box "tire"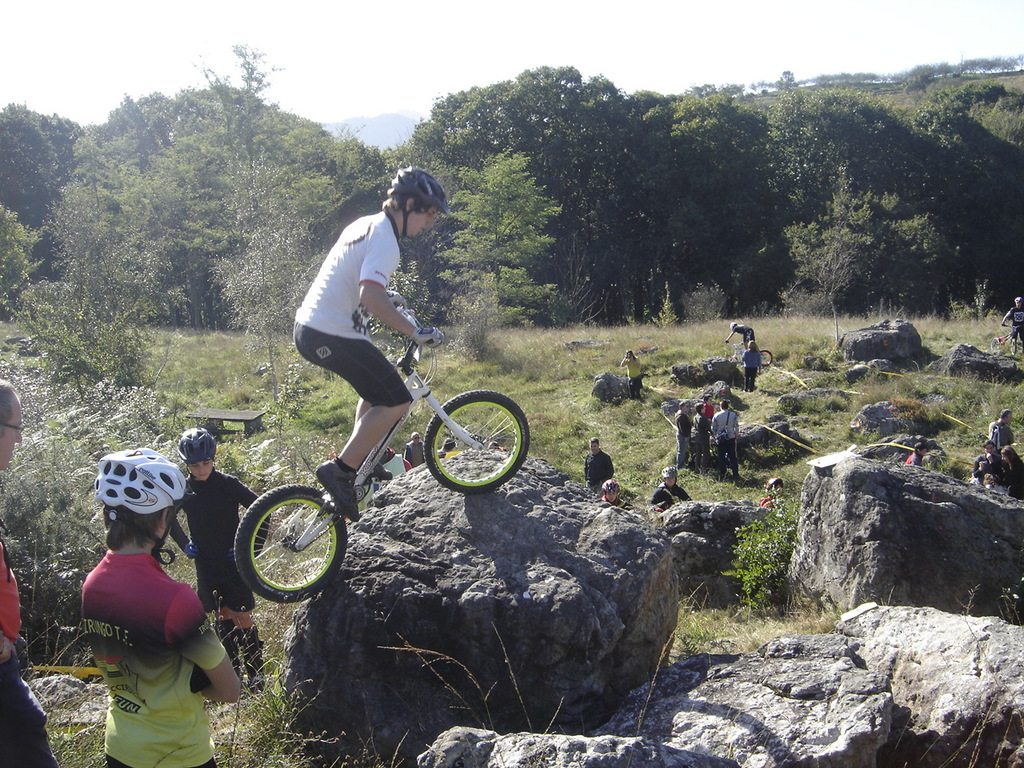
left=990, top=336, right=1001, bottom=350
